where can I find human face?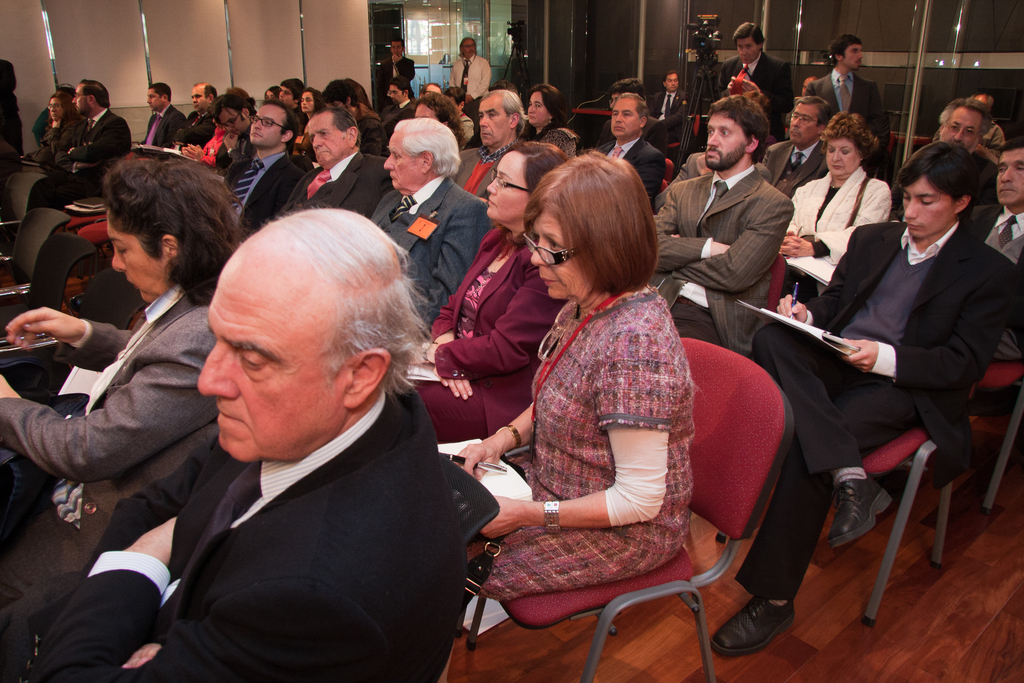
You can find it at bbox(188, 80, 207, 113).
